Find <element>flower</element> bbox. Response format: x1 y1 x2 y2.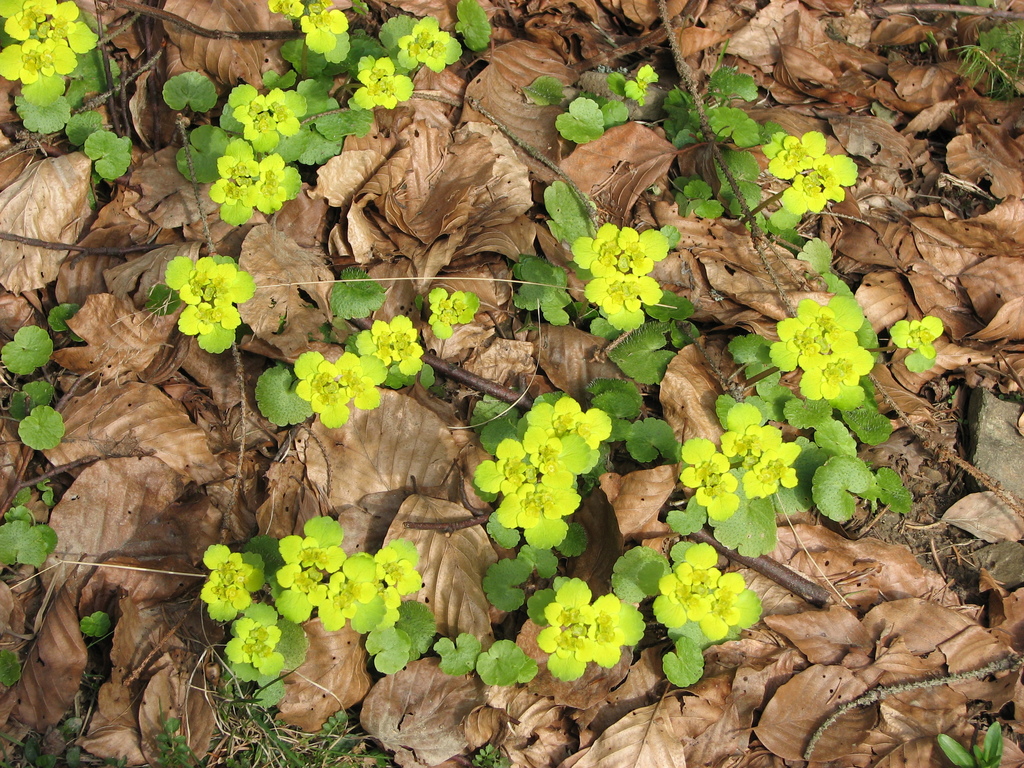
675 438 746 519.
